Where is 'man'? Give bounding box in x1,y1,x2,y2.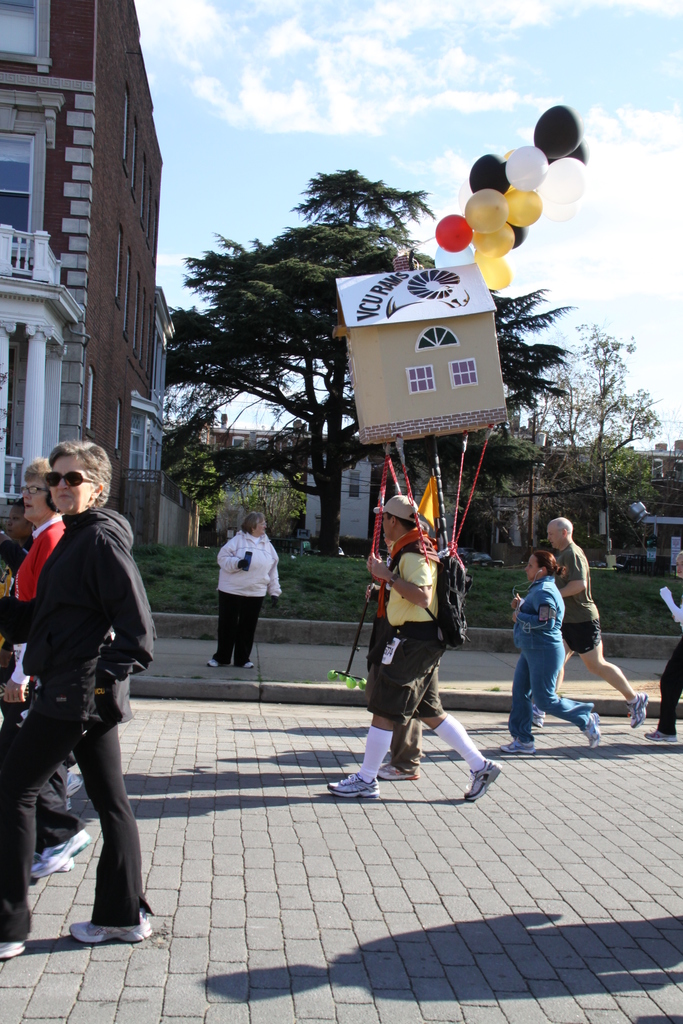
509,517,650,724.
